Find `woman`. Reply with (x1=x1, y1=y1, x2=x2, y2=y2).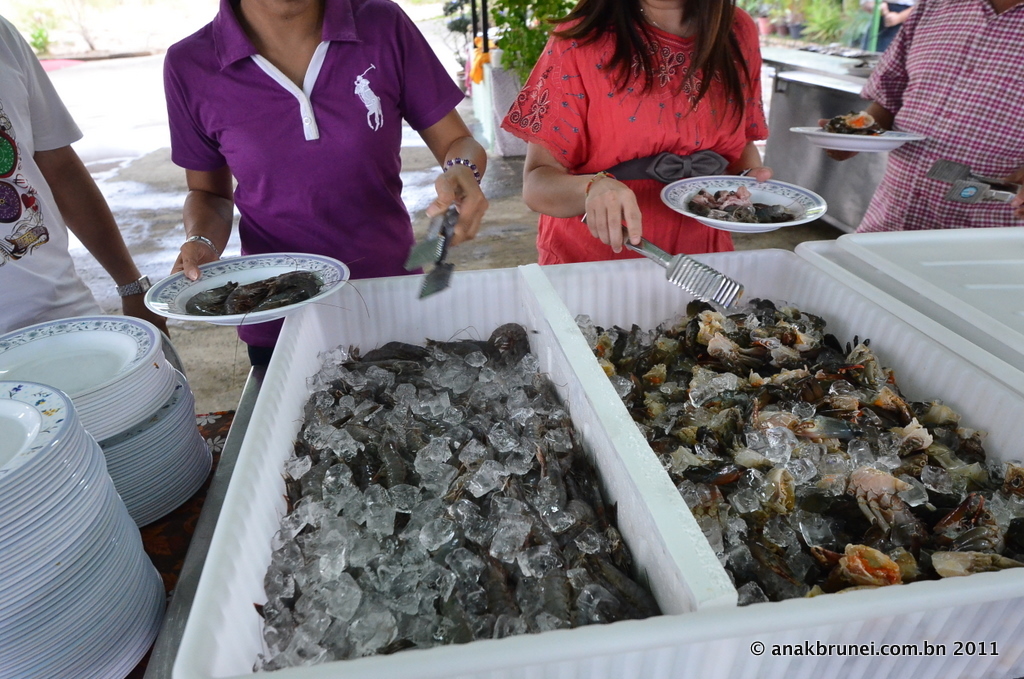
(x1=486, y1=0, x2=810, y2=235).
